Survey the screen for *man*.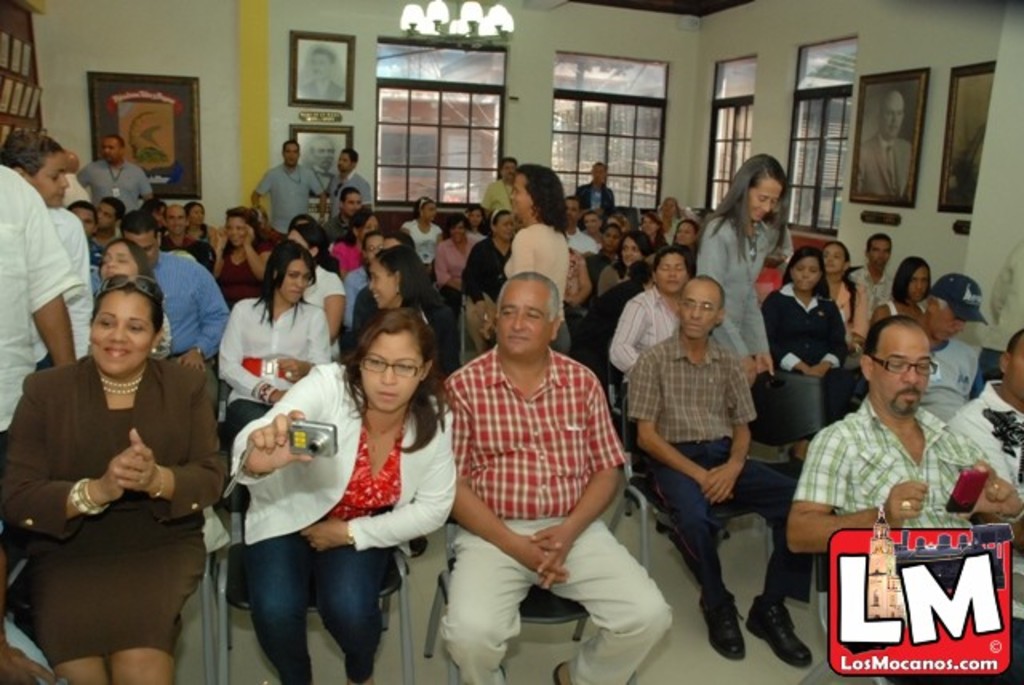
Survey found: rect(163, 202, 219, 277).
